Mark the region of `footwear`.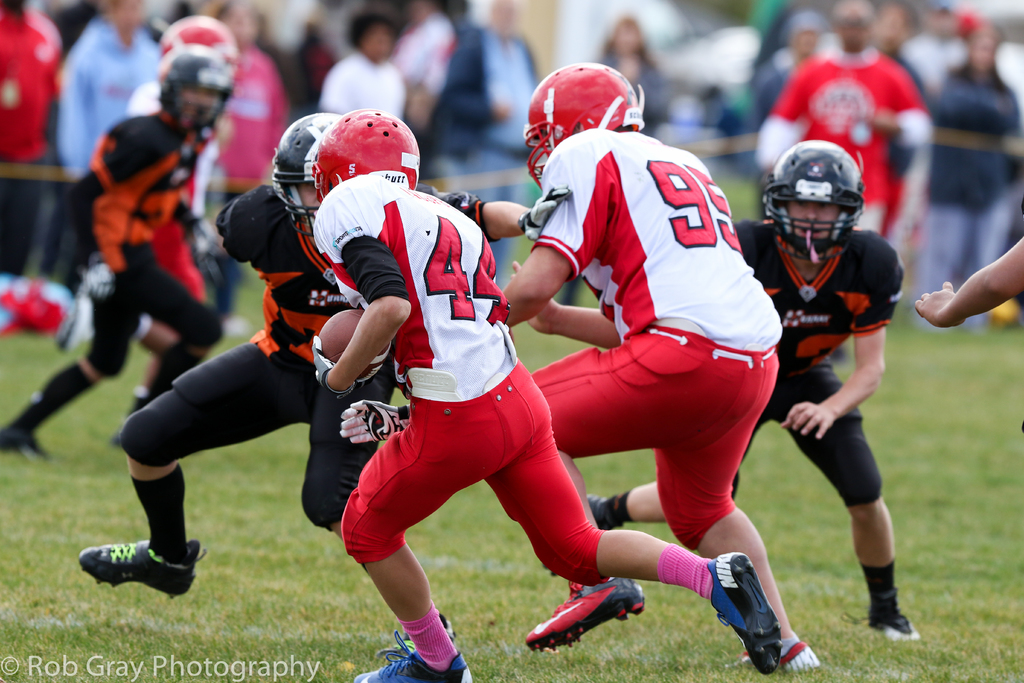
Region: pyautogui.locateOnScreen(520, 572, 654, 657).
